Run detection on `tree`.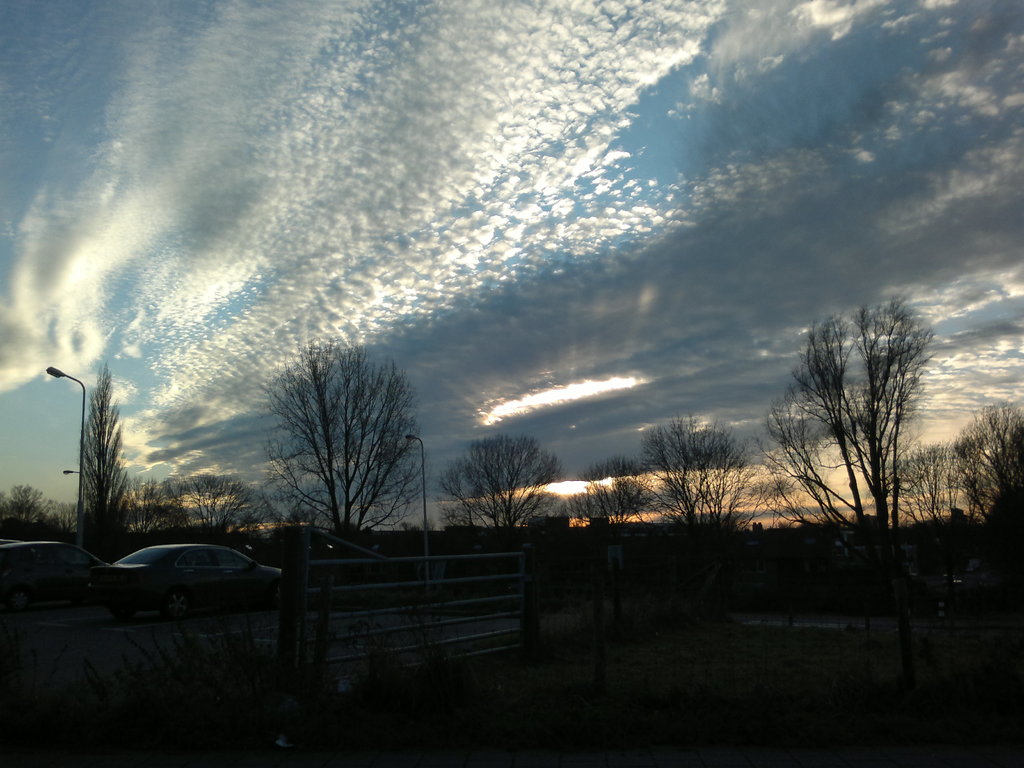
Result: region(0, 479, 52, 538).
